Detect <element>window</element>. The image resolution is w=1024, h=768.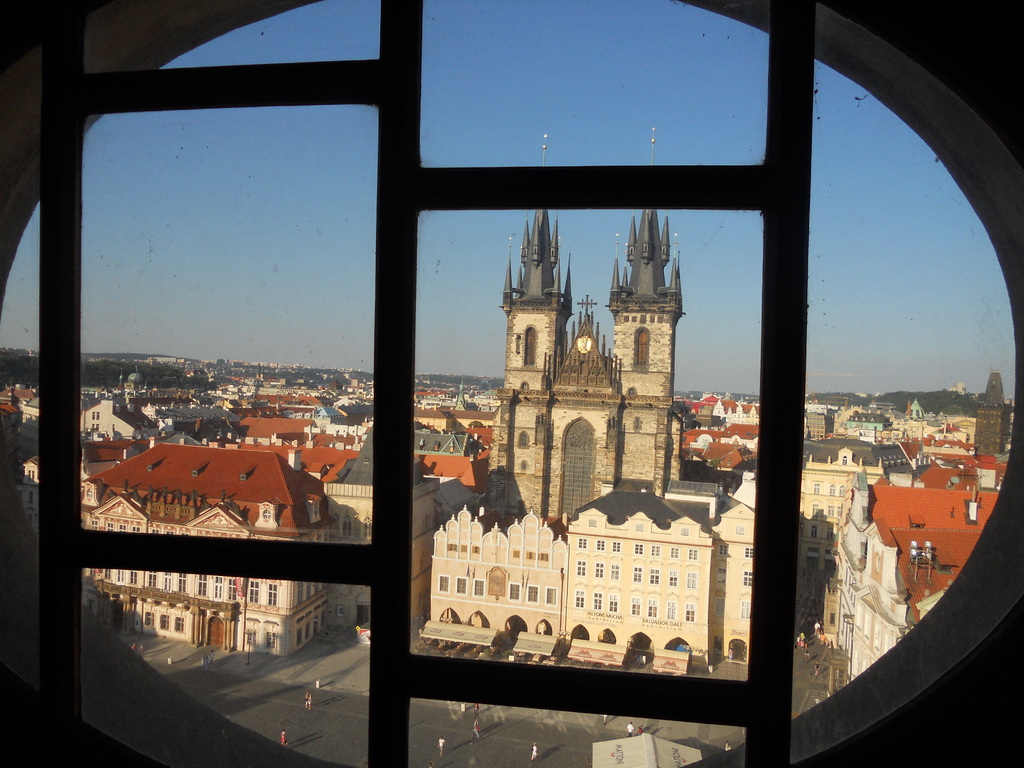
region(649, 602, 660, 620).
